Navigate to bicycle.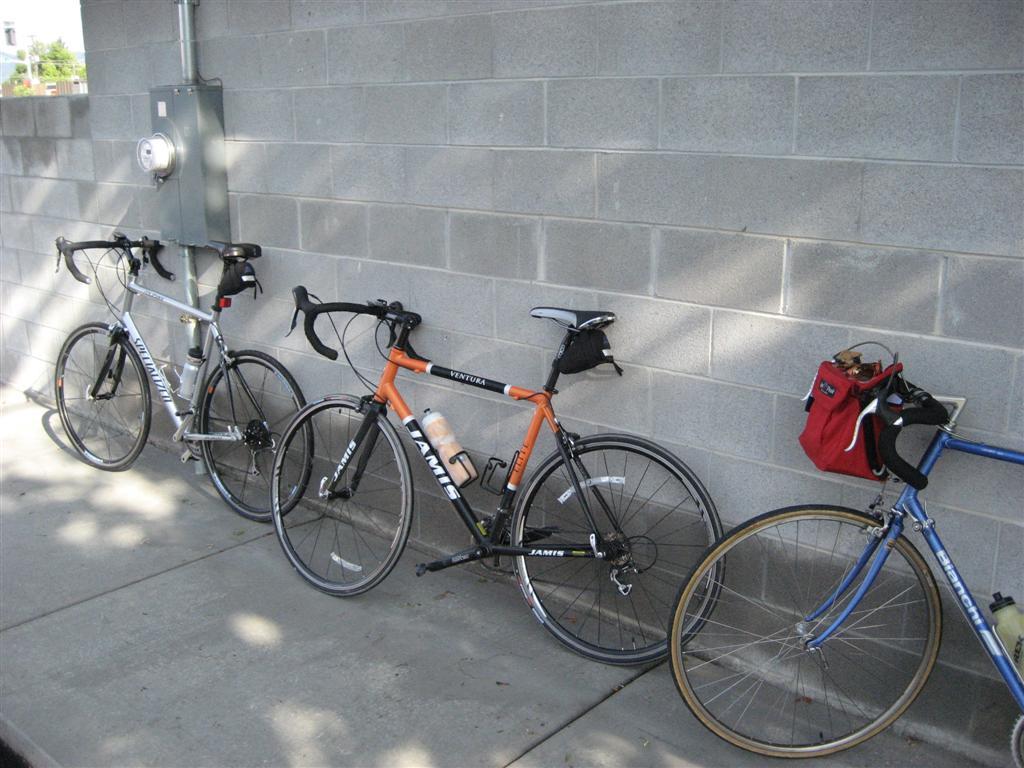
Navigation target: [661, 338, 1023, 767].
